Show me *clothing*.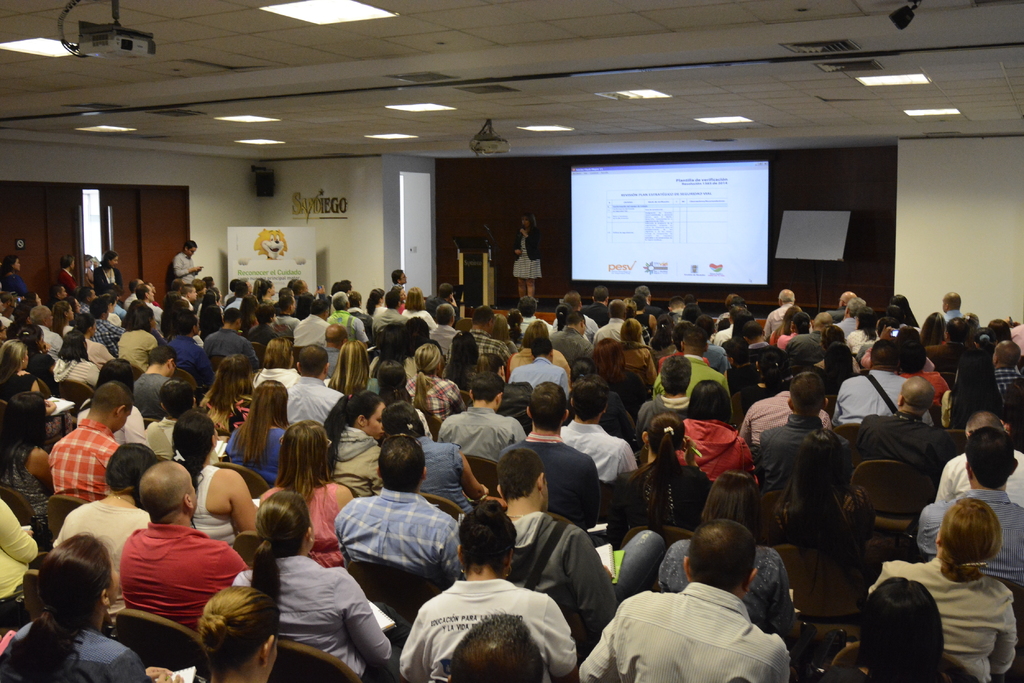
*clothing* is here: [x1=871, y1=559, x2=1014, y2=682].
